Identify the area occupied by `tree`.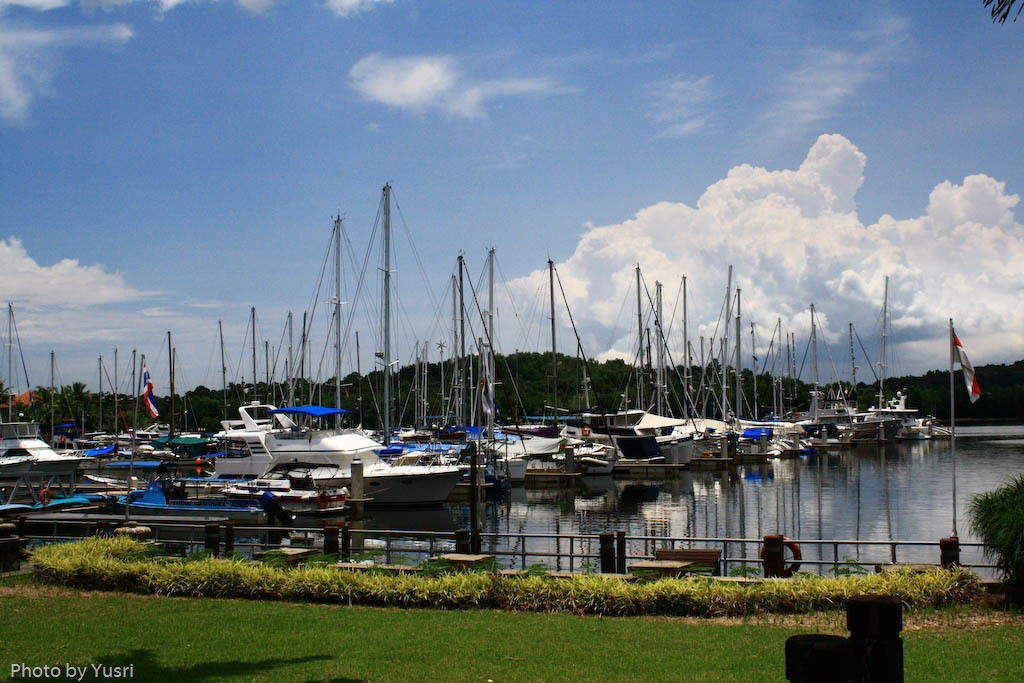
Area: 225/379/249/425.
